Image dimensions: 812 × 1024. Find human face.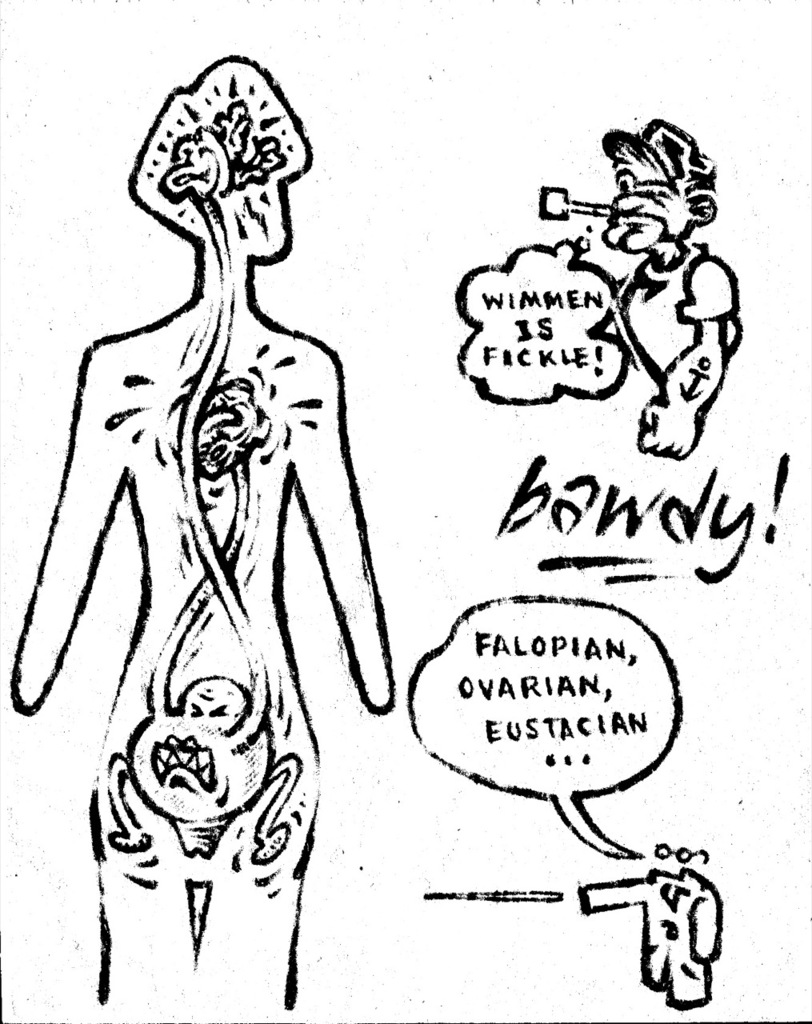
594:159:690:254.
